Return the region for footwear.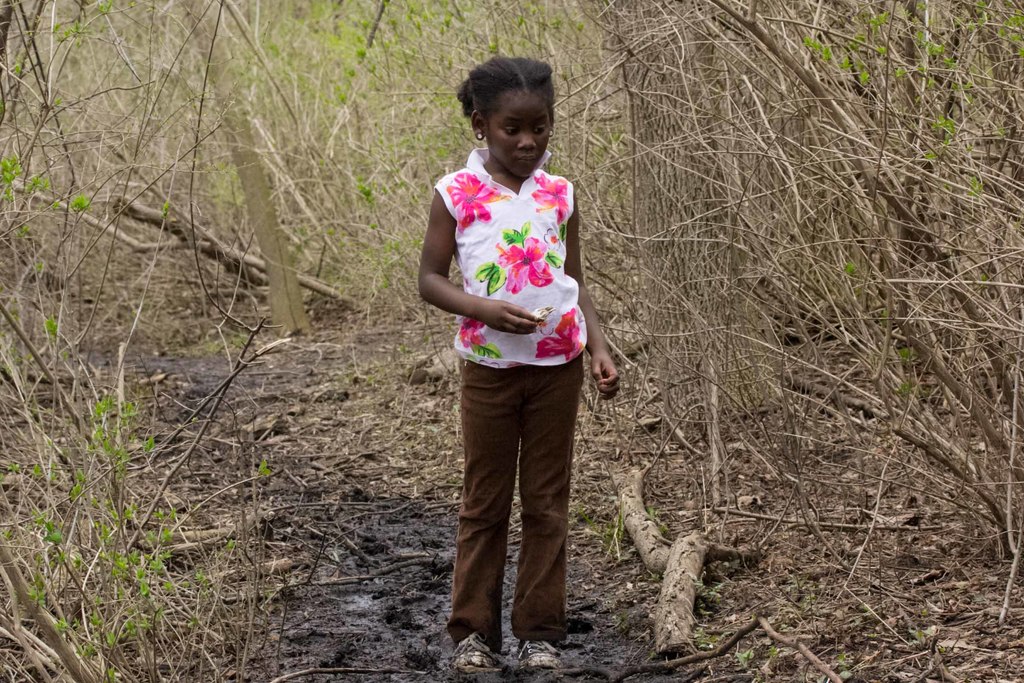
region(517, 641, 562, 671).
